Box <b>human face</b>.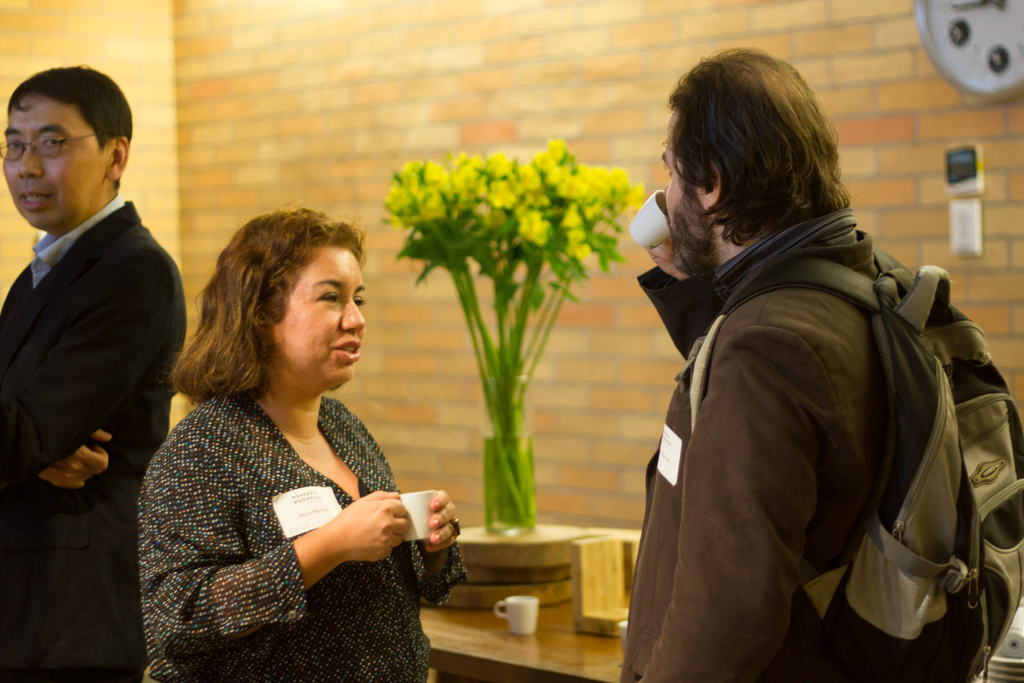
[277,251,364,391].
